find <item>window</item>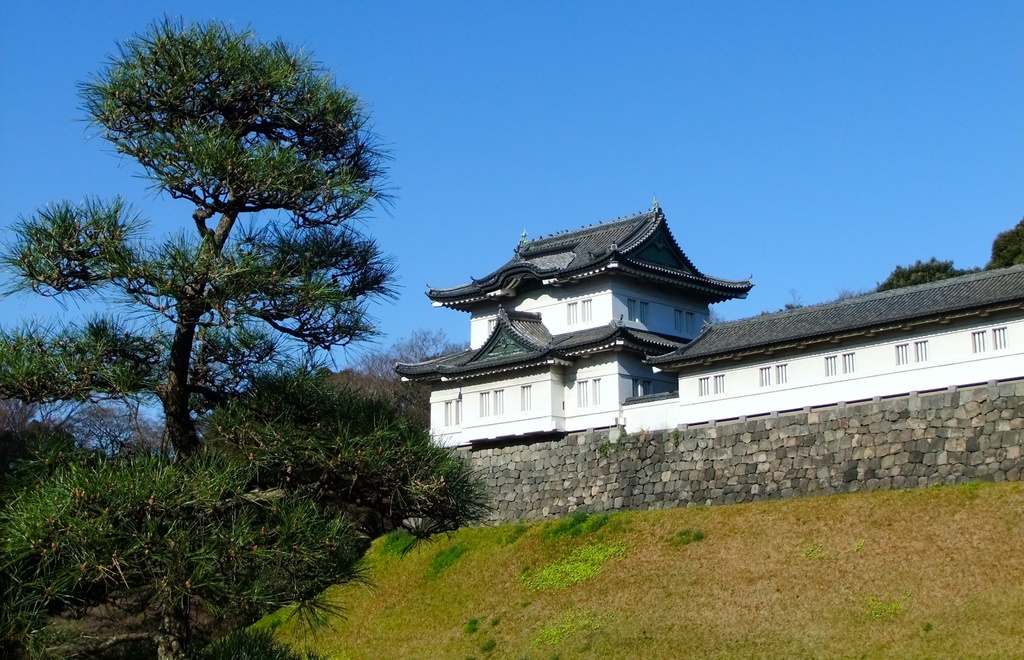
left=775, top=363, right=790, bottom=383
